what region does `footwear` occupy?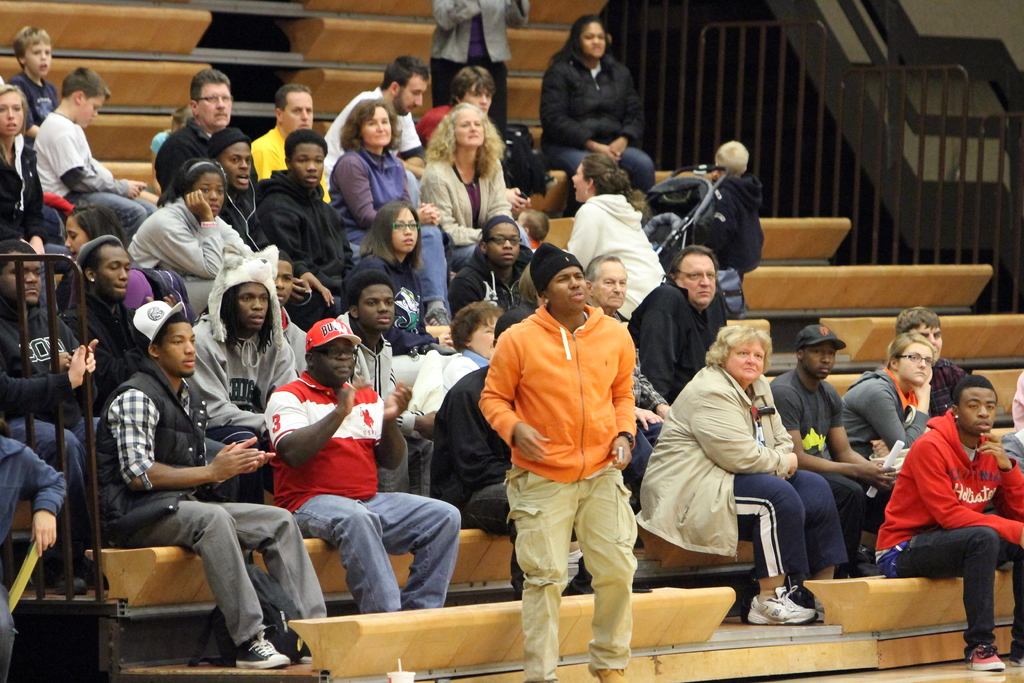
55 562 90 595.
